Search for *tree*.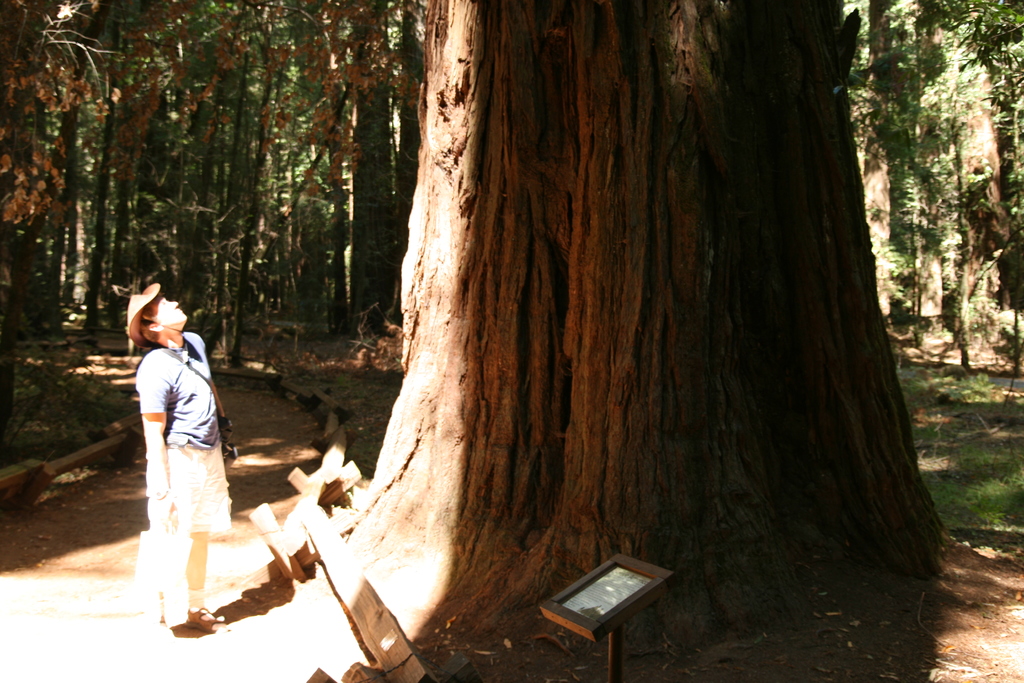
Found at {"x1": 259, "y1": 0, "x2": 359, "y2": 322}.
